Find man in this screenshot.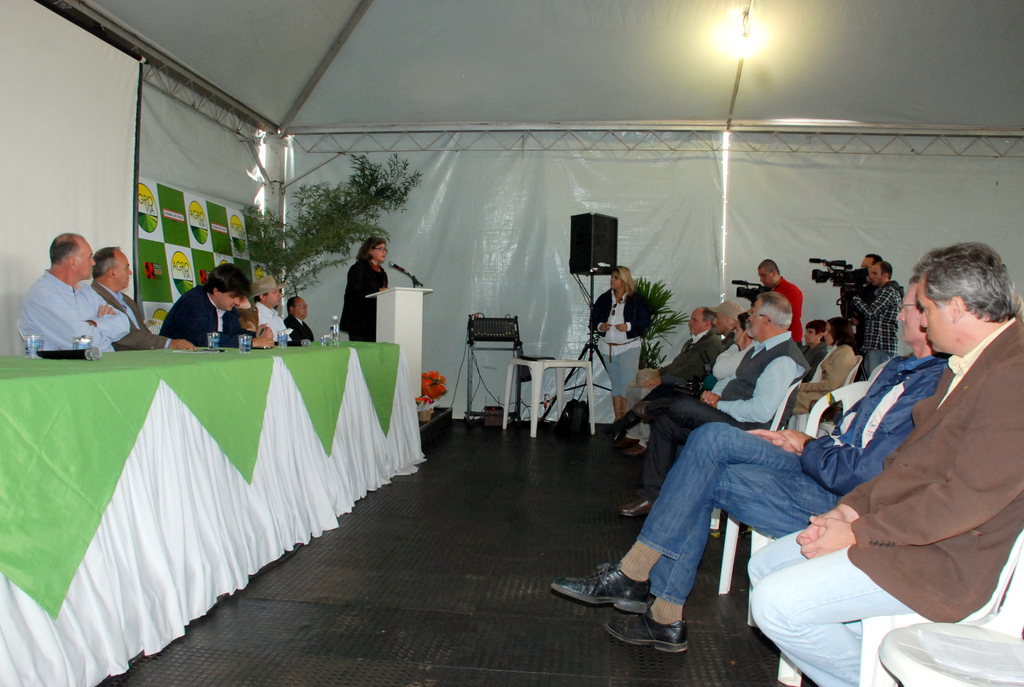
The bounding box for man is box=[83, 242, 199, 359].
